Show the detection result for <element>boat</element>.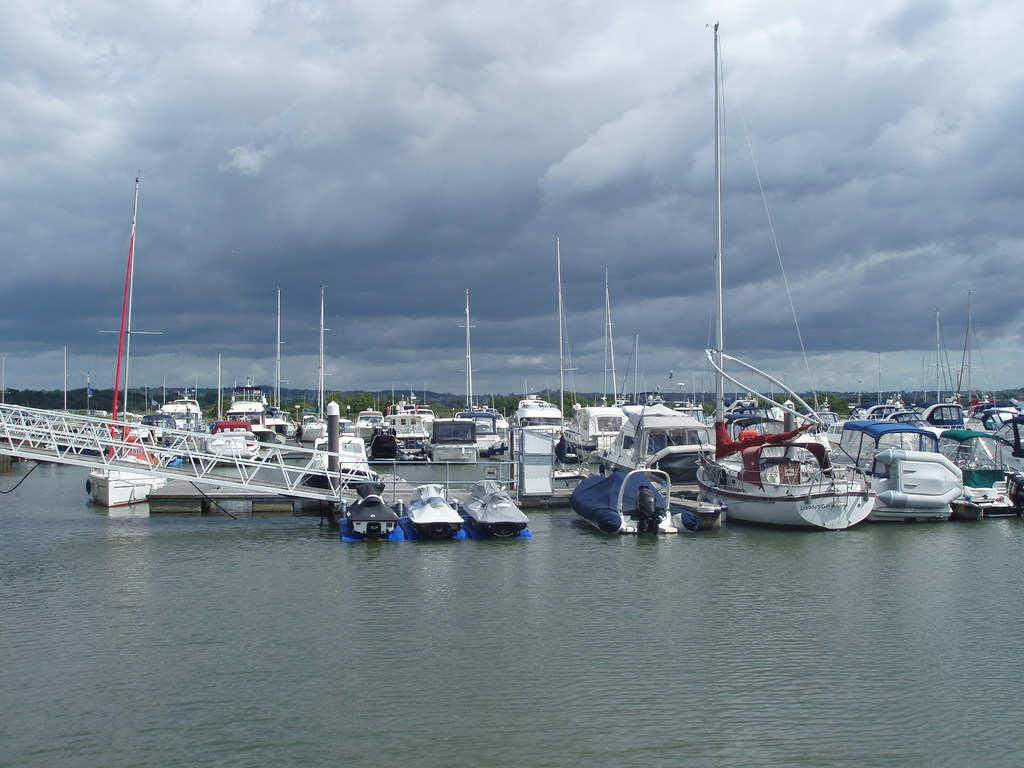
bbox=(570, 257, 636, 449).
